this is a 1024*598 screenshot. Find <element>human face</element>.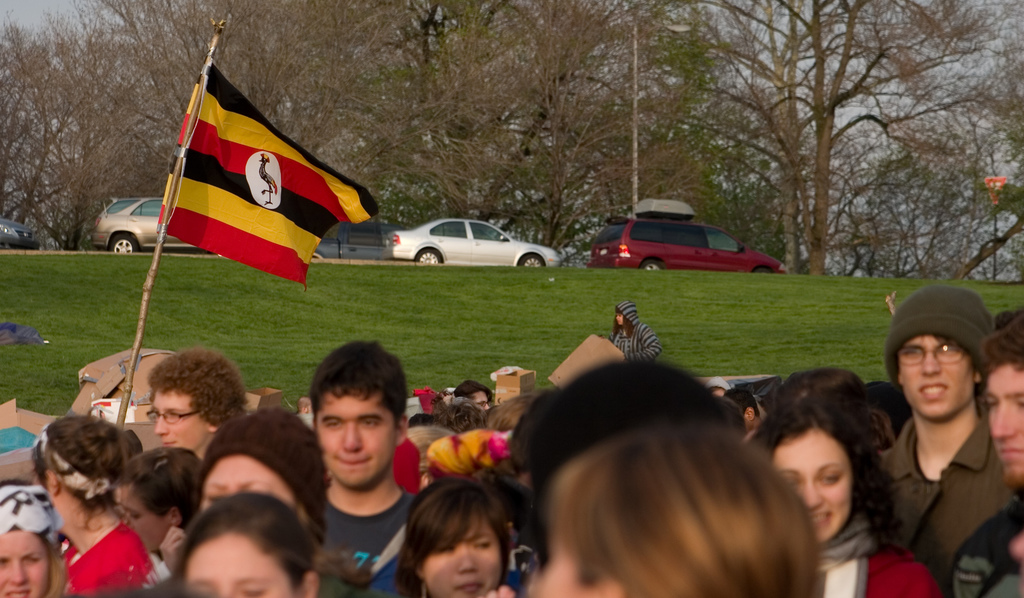
Bounding box: x1=471, y1=390, x2=488, y2=410.
